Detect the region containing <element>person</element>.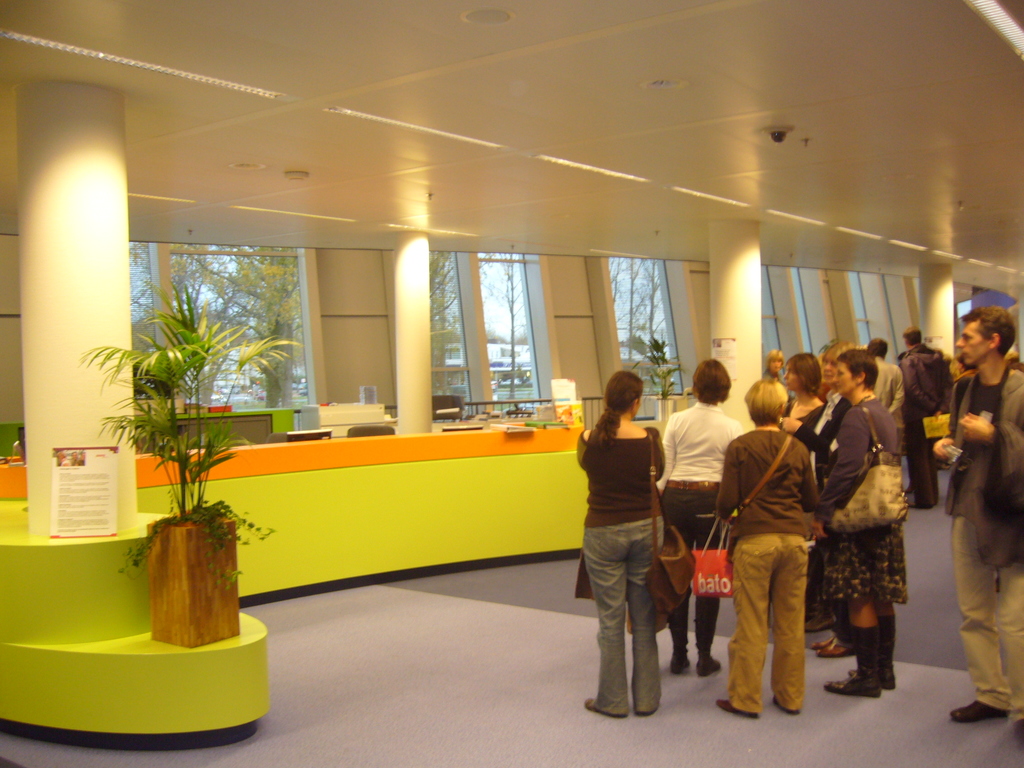
x1=577, y1=368, x2=662, y2=721.
